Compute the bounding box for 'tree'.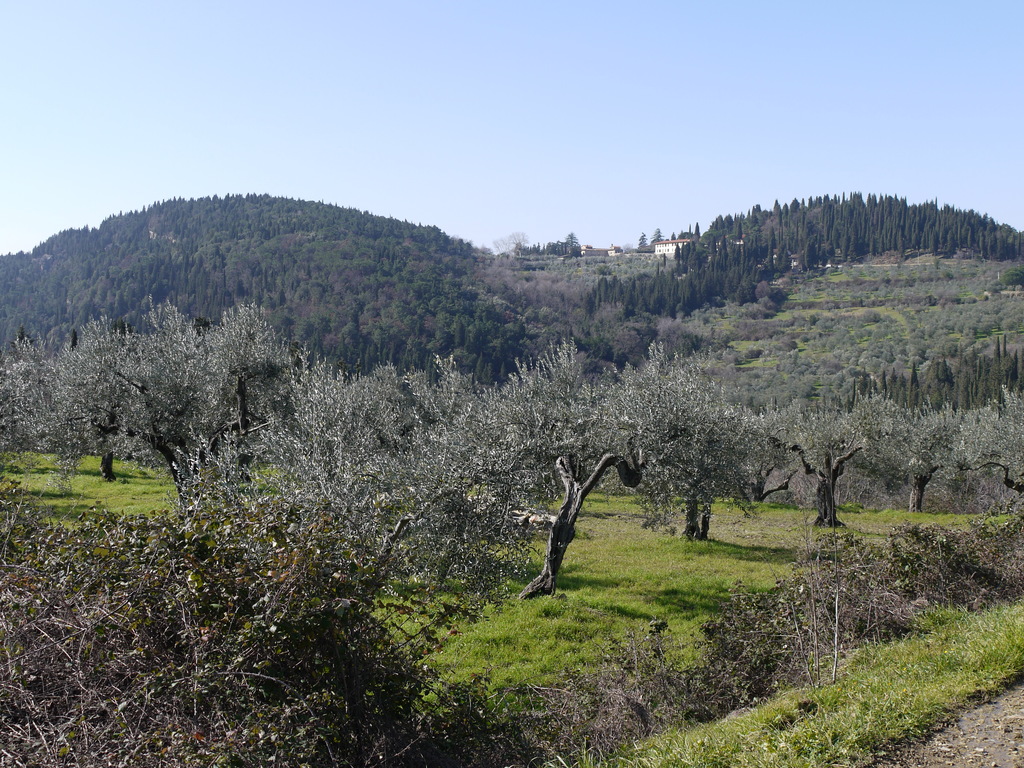
<box>649,225,662,239</box>.
